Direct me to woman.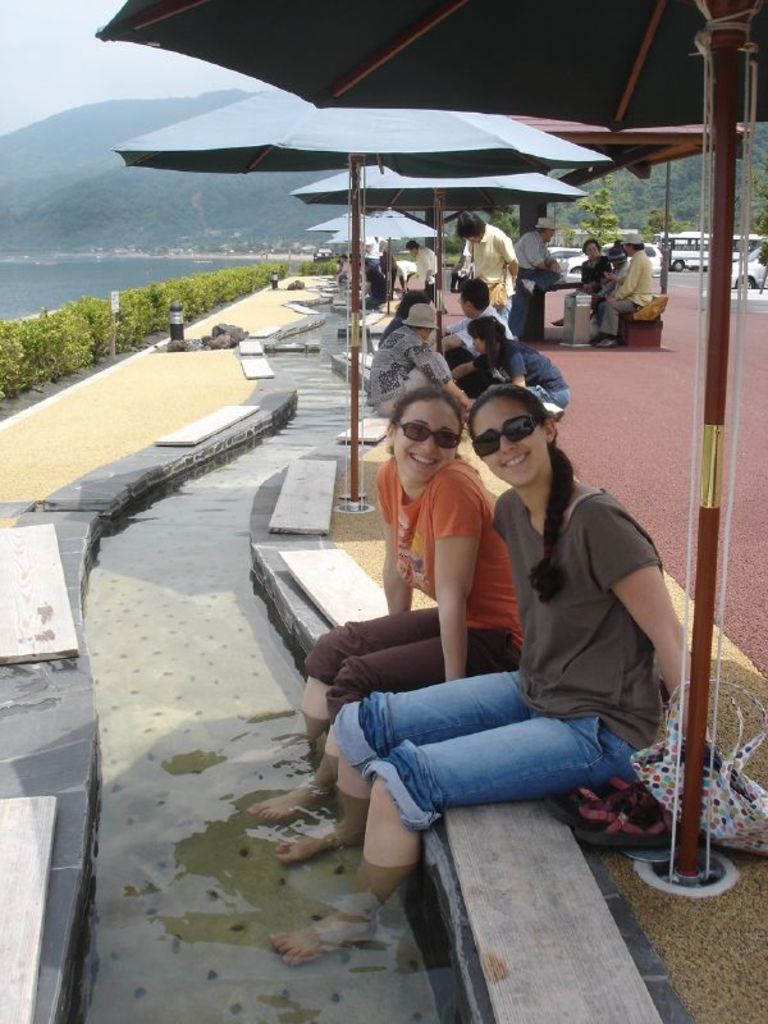
Direction: region(271, 381, 686, 970).
